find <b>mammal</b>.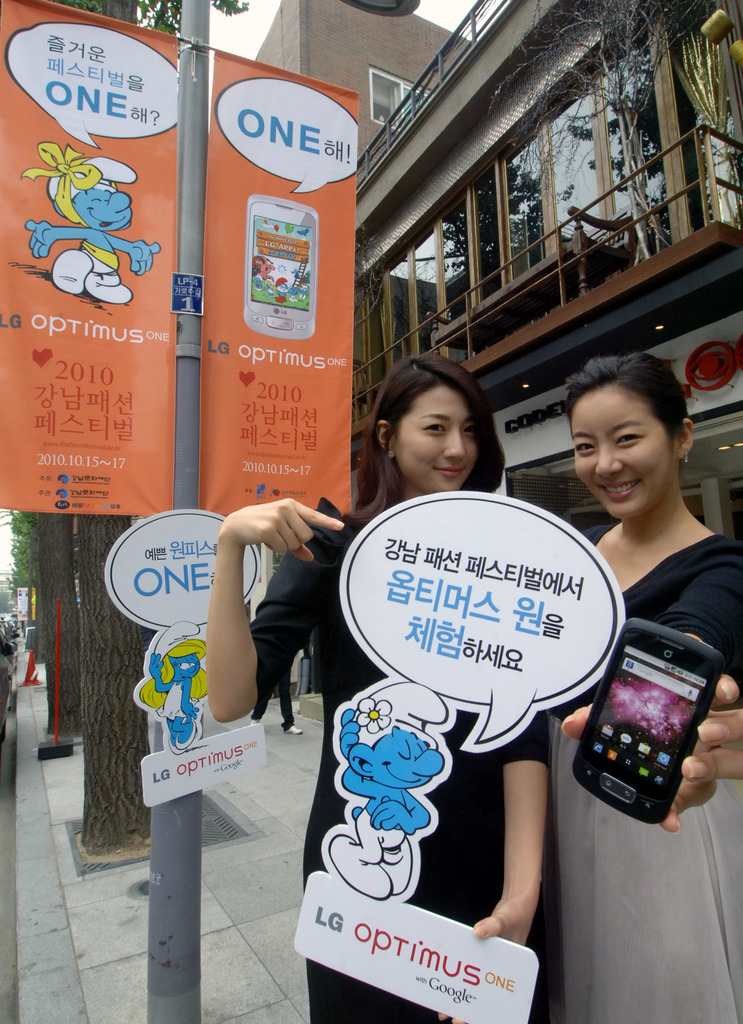
locate(249, 659, 304, 735).
